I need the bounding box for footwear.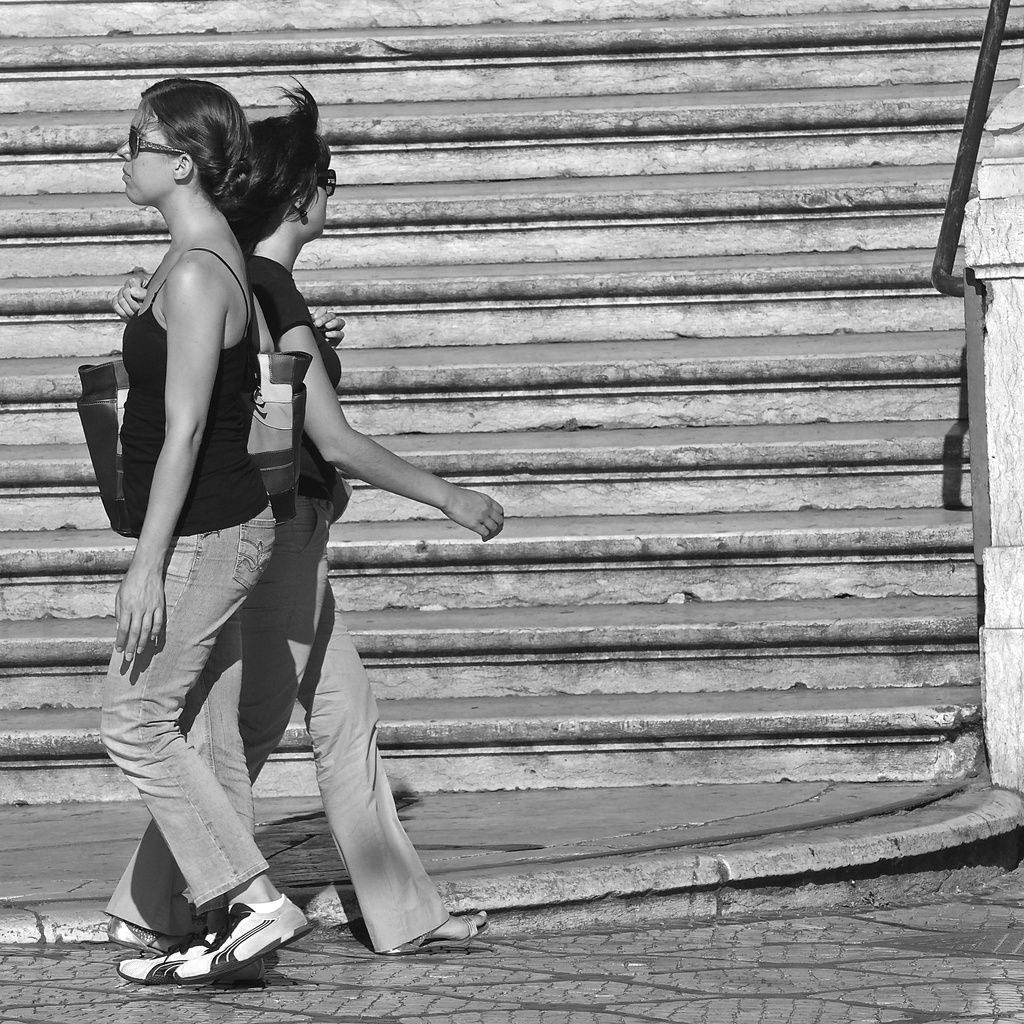
Here it is: l=165, t=860, r=289, b=987.
